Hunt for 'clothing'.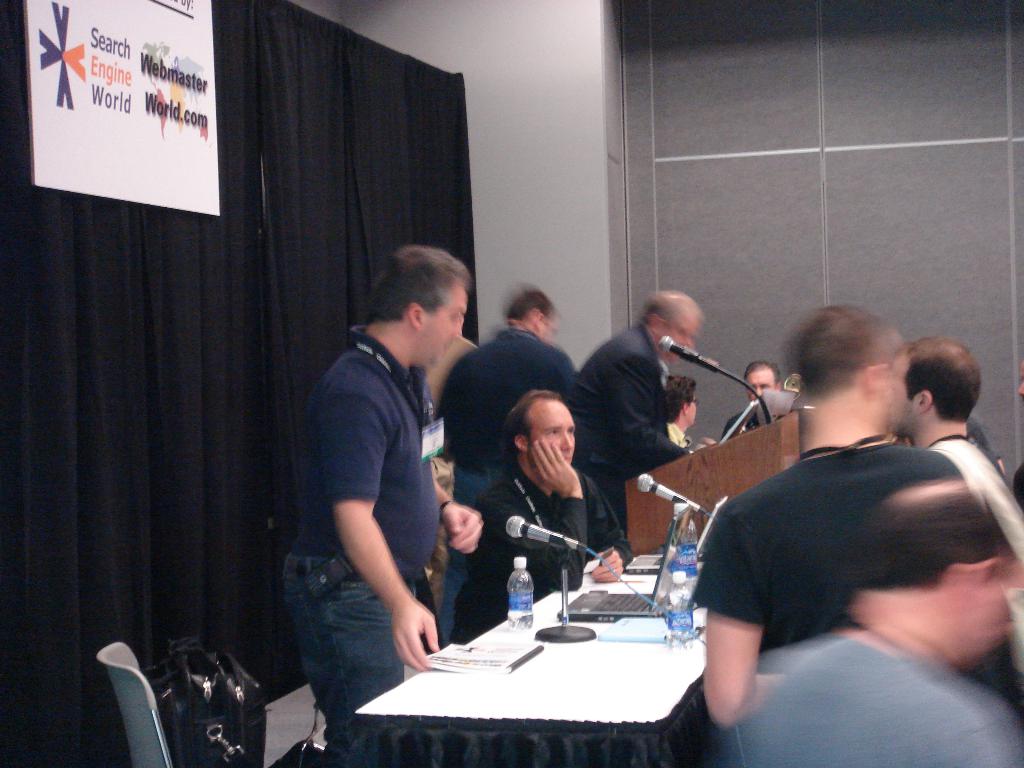
Hunted down at {"left": 662, "top": 420, "right": 692, "bottom": 450}.
